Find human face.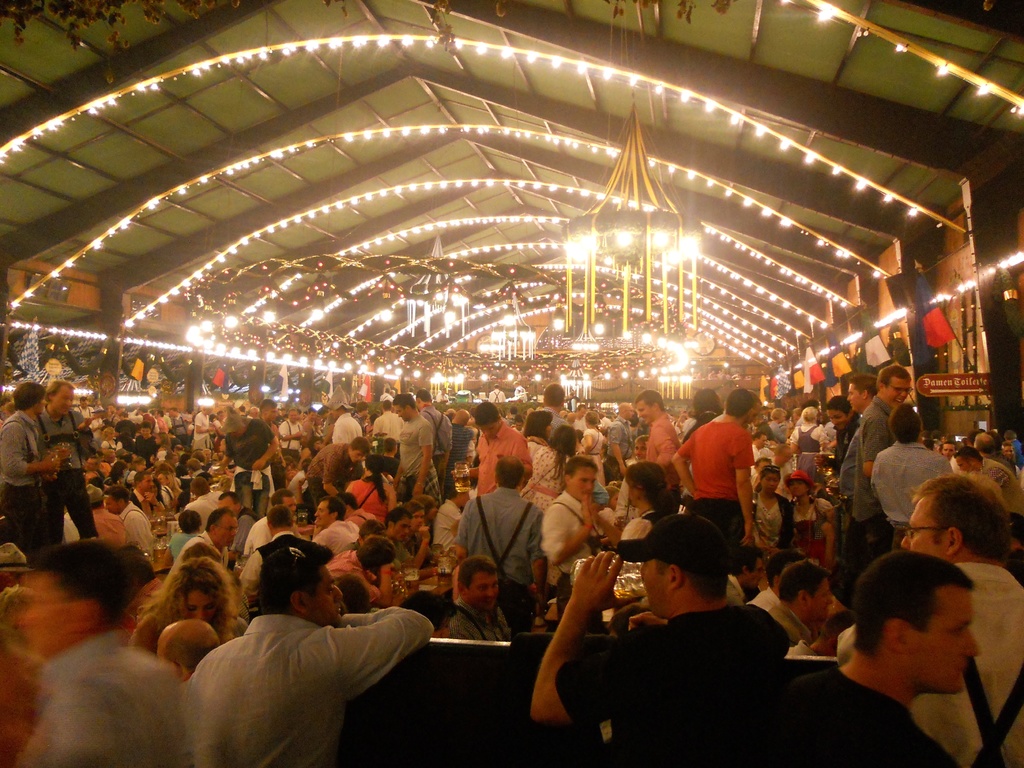
detection(627, 482, 635, 504).
